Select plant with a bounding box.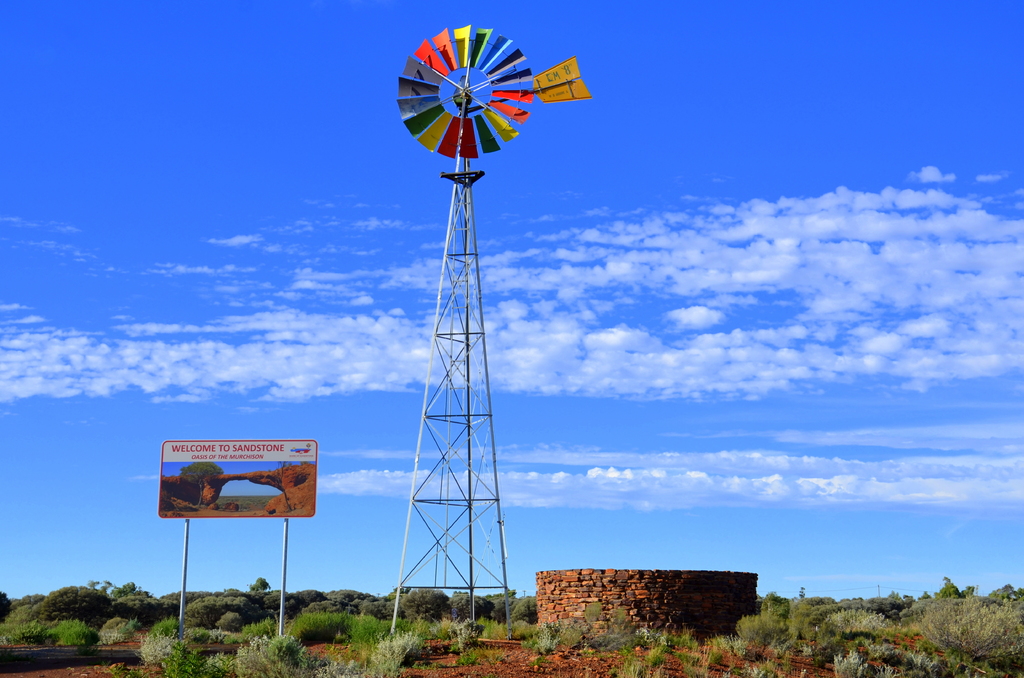
{"left": 231, "top": 640, "right": 310, "bottom": 671}.
